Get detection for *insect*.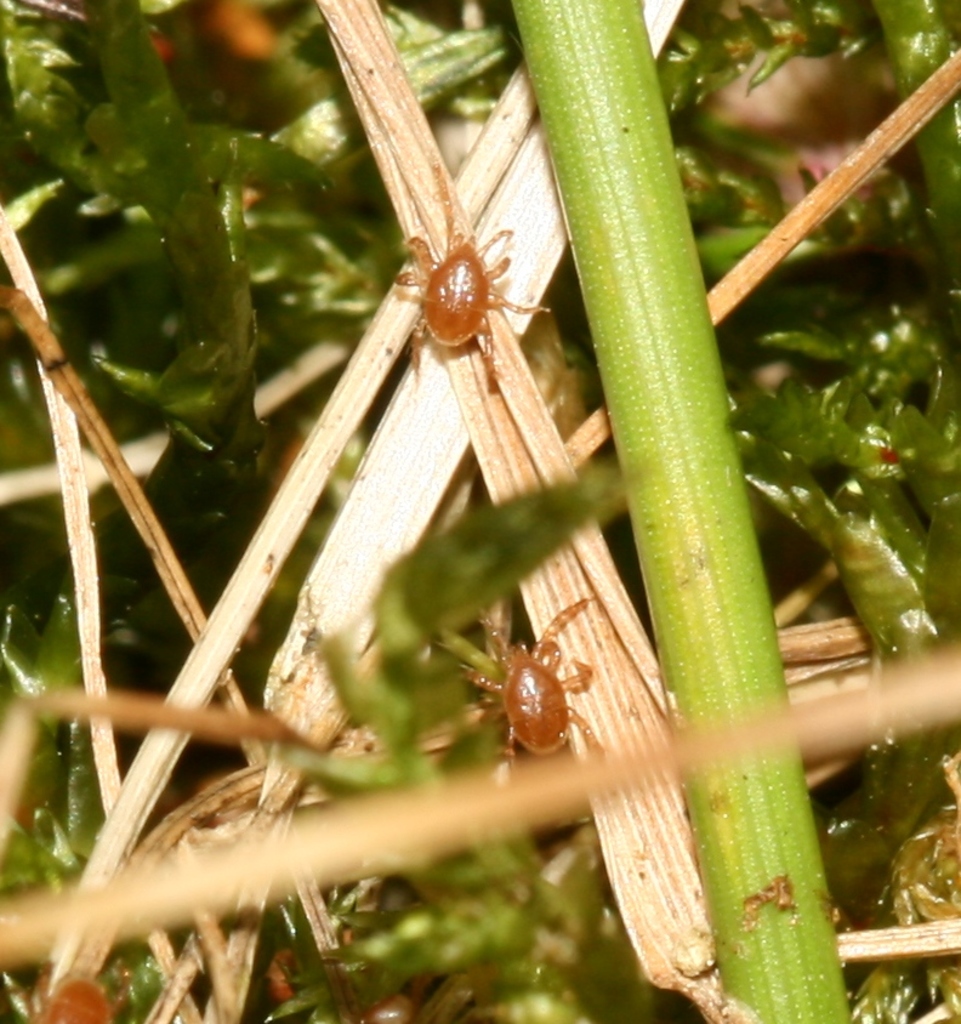
Detection: 449:597:607:769.
